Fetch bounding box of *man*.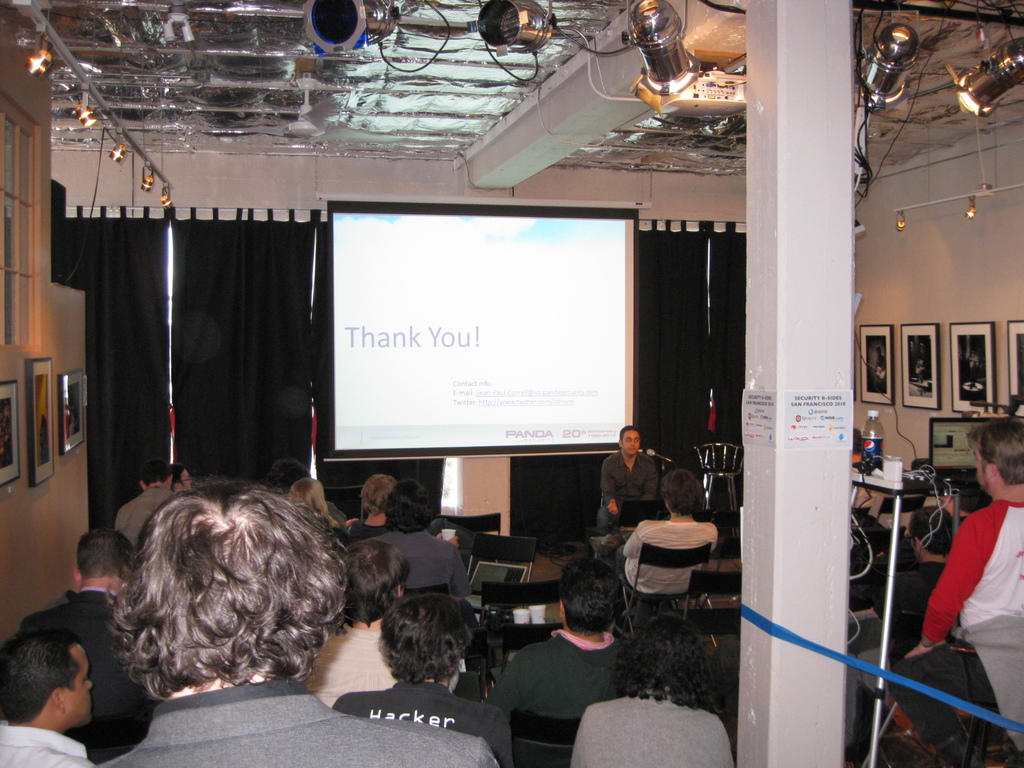
Bbox: [x1=0, y1=620, x2=103, y2=767].
